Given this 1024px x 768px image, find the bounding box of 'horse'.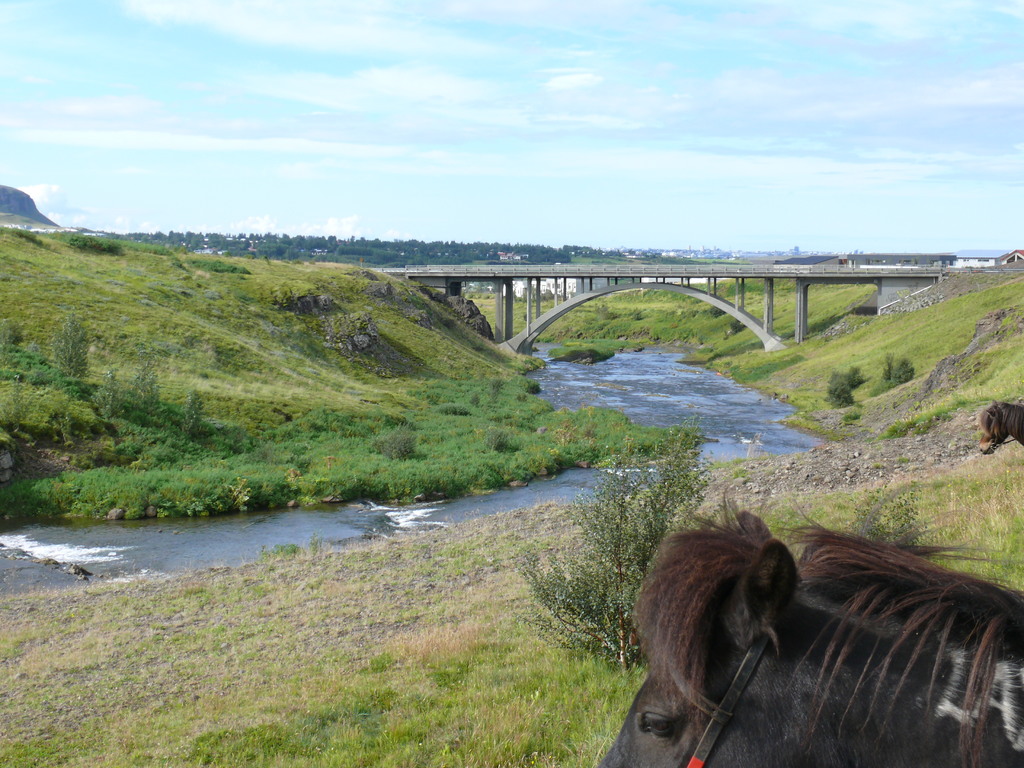
bbox=[591, 502, 1023, 767].
